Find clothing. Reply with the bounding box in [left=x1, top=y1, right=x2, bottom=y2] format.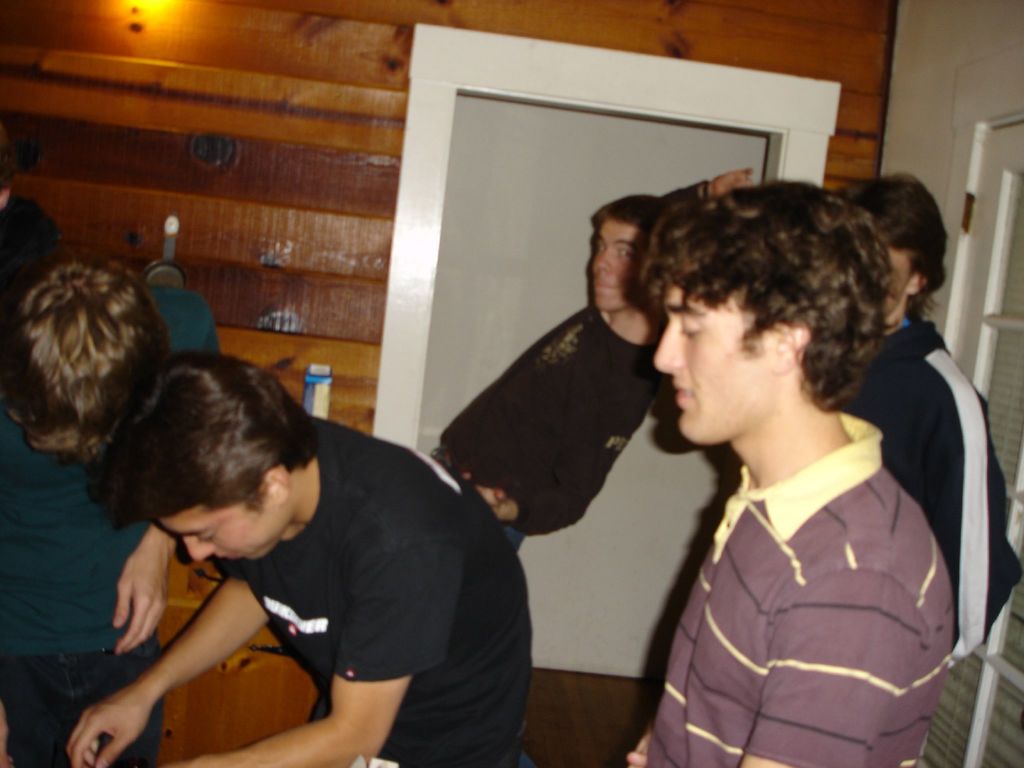
[left=836, top=316, right=1023, bottom=668].
